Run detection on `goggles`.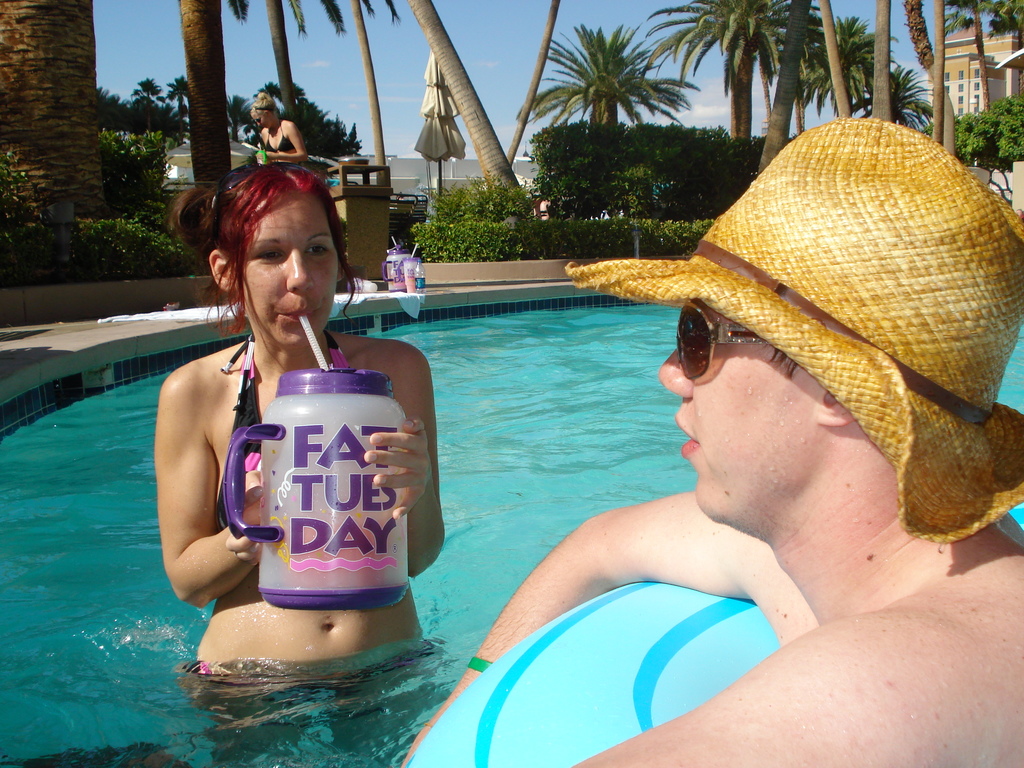
Result: <bbox>672, 305, 764, 389</bbox>.
